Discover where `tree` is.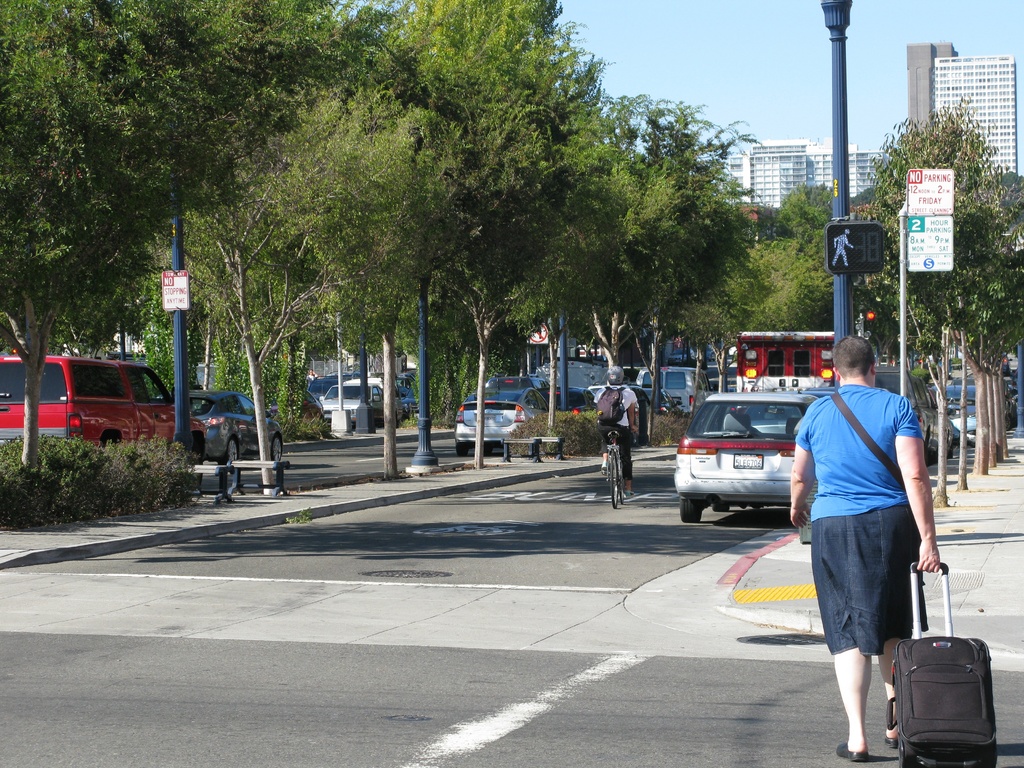
Discovered at bbox(860, 99, 1021, 513).
